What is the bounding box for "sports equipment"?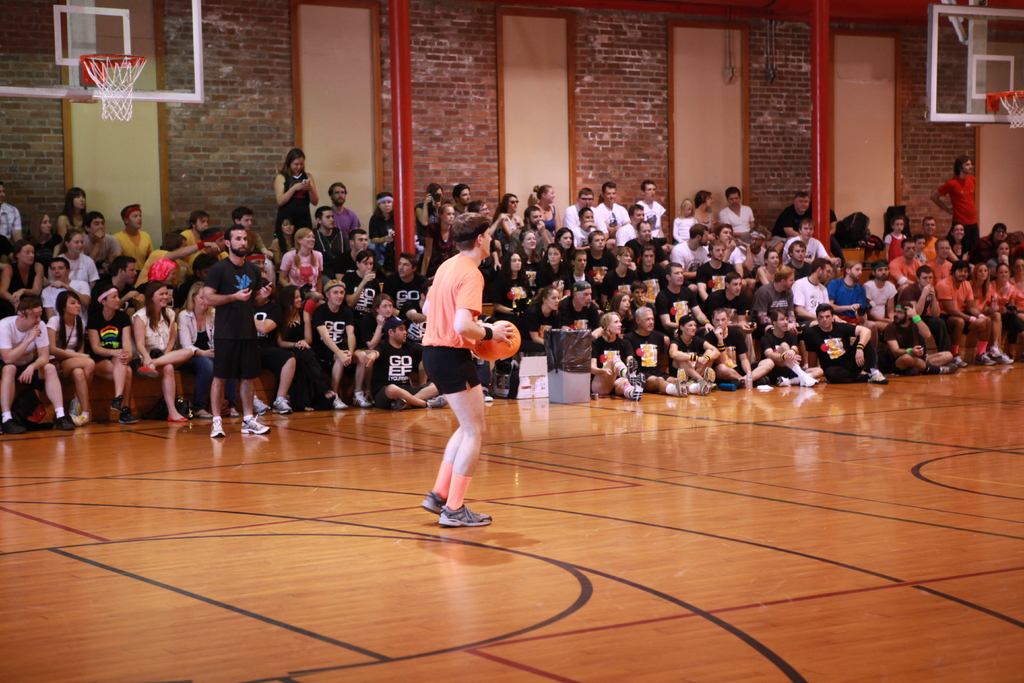
box(440, 501, 494, 526).
